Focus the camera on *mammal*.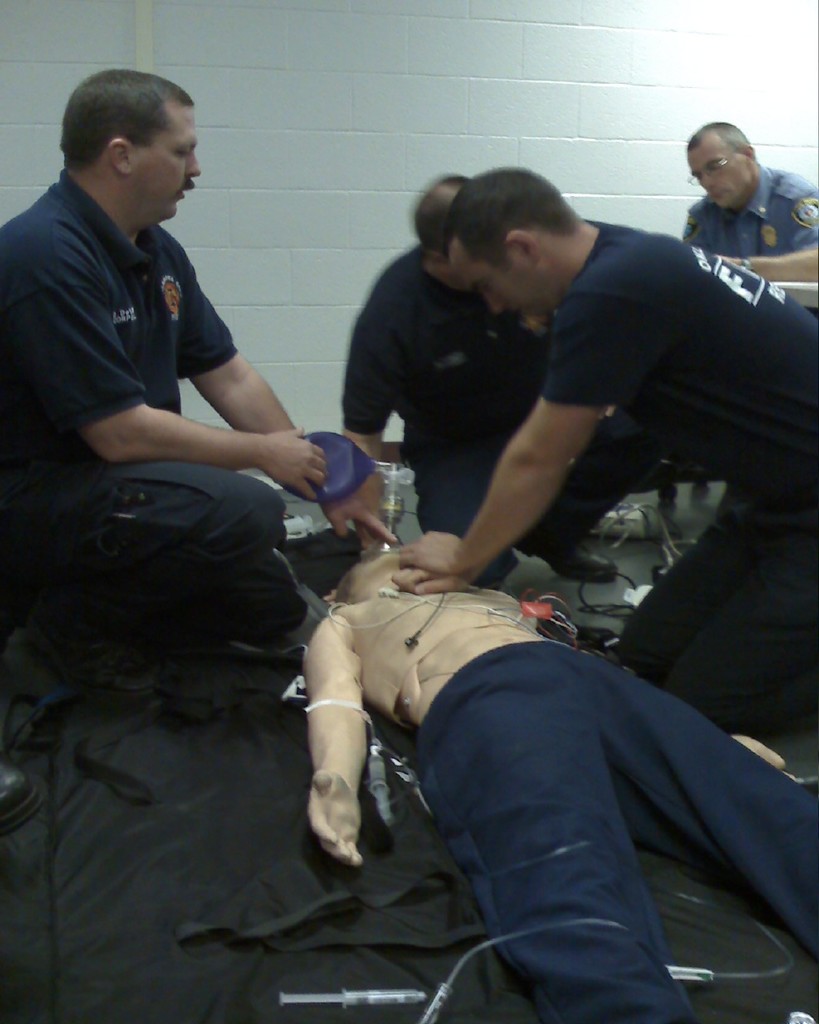
Focus region: bbox=[394, 161, 818, 722].
